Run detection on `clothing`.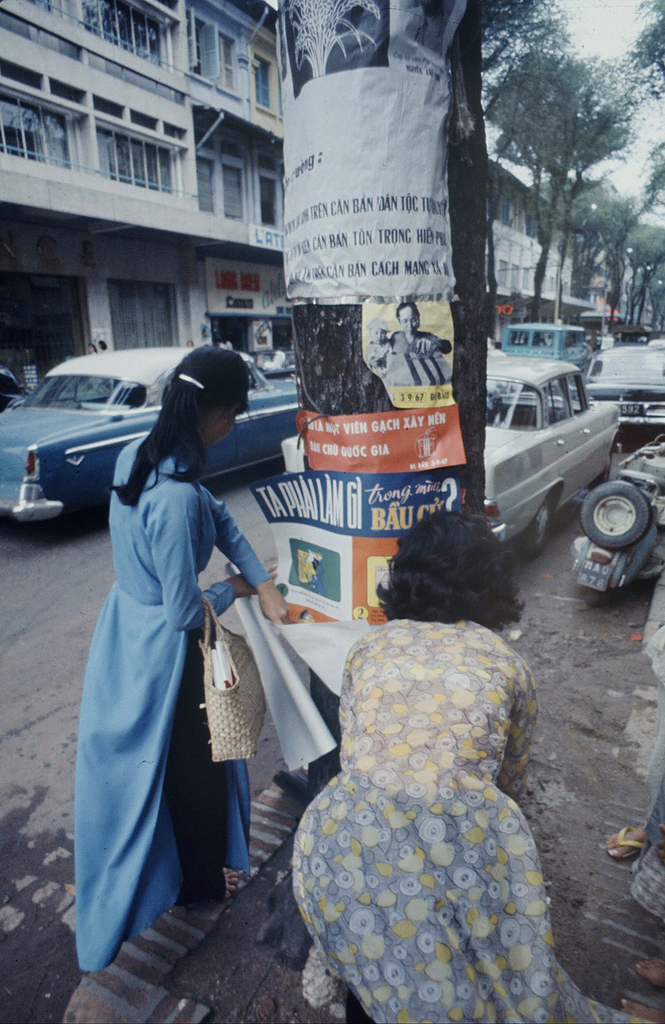
Result: l=370, t=325, r=449, b=385.
